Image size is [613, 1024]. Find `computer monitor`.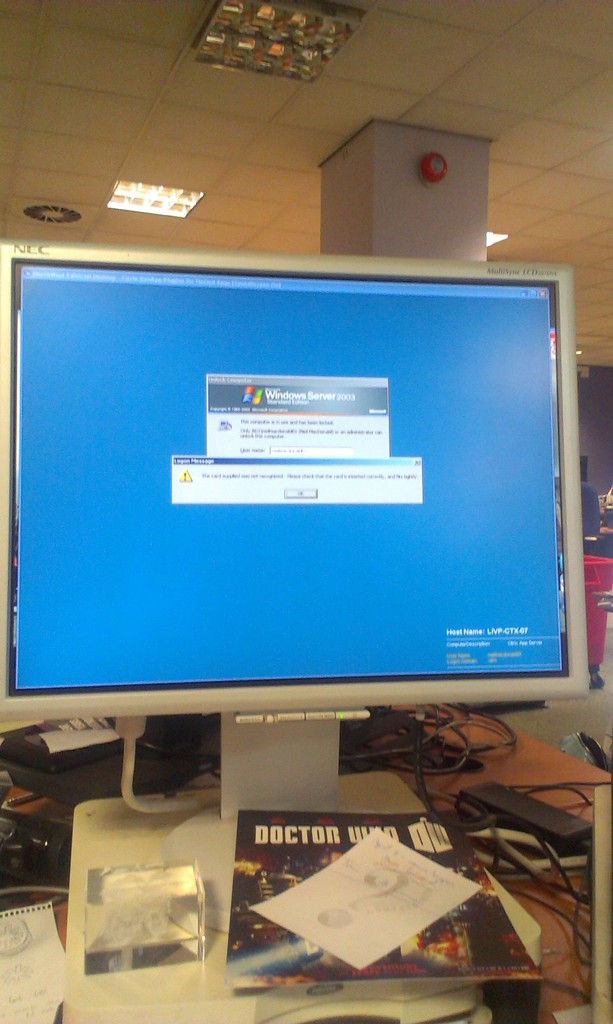
box(12, 236, 588, 819).
